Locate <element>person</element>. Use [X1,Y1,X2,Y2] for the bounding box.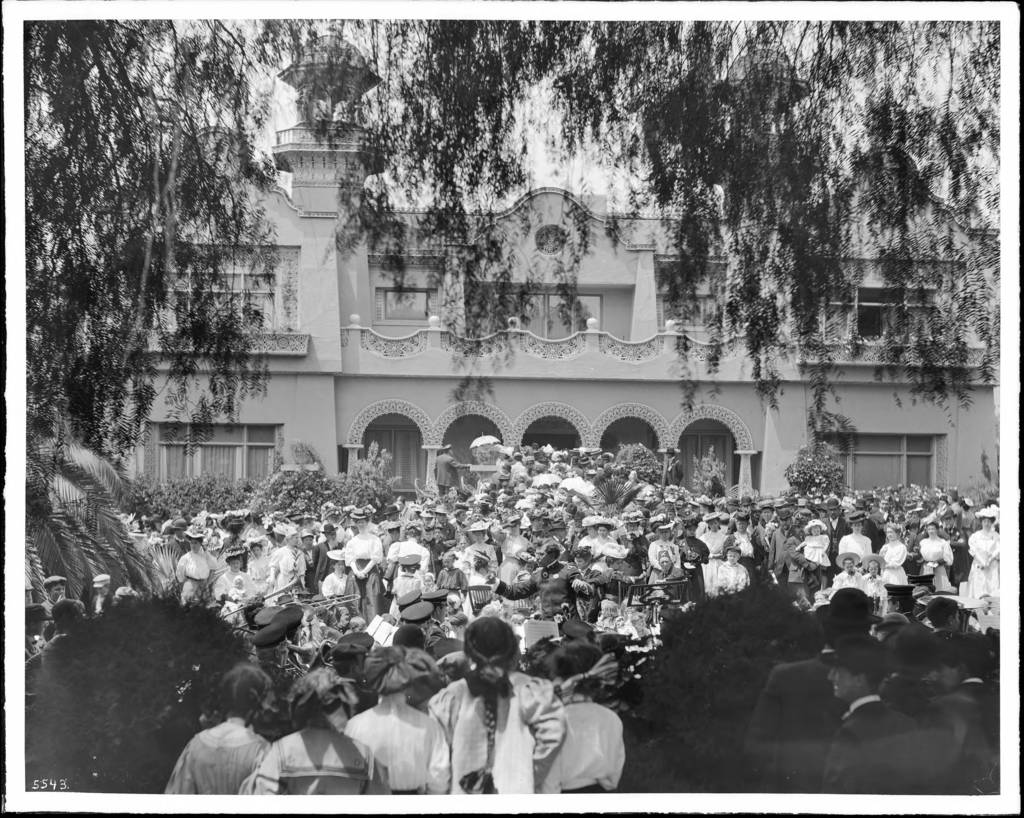
[243,546,266,593].
